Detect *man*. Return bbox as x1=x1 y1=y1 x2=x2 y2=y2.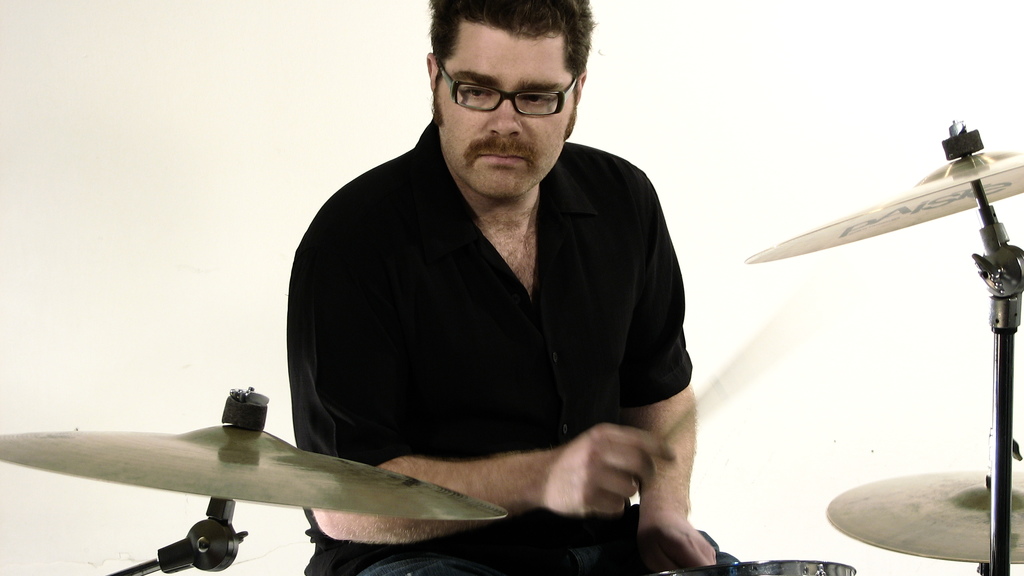
x1=287 y1=0 x2=737 y2=575.
